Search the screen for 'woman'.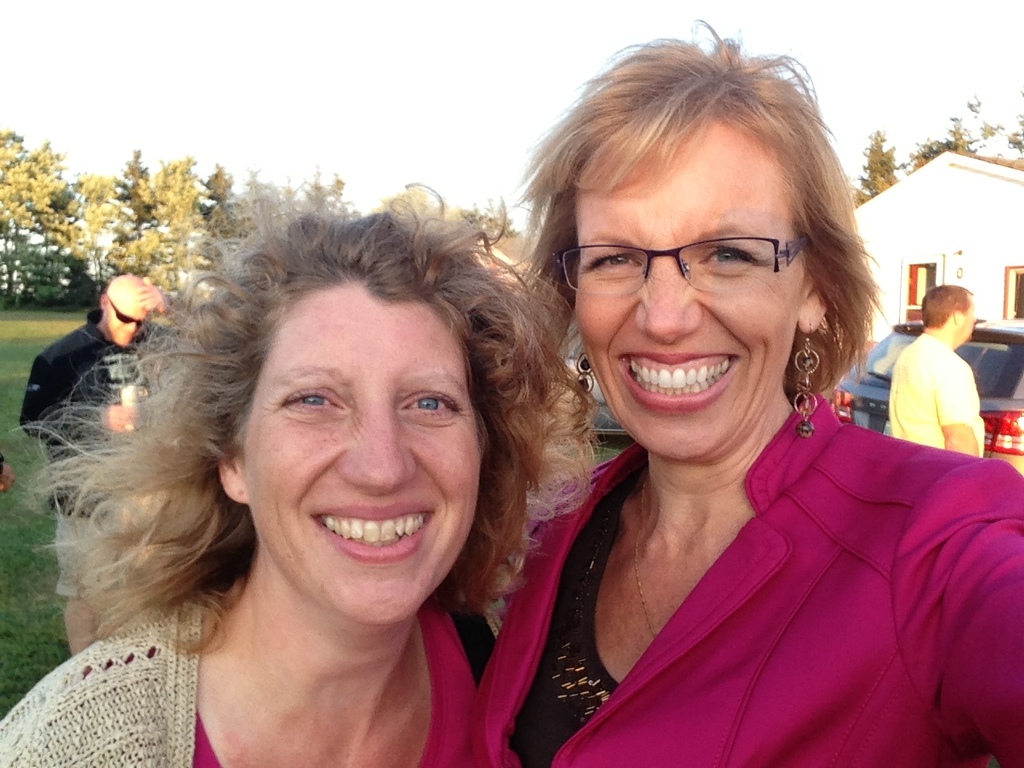
Found at bbox(486, 99, 972, 762).
